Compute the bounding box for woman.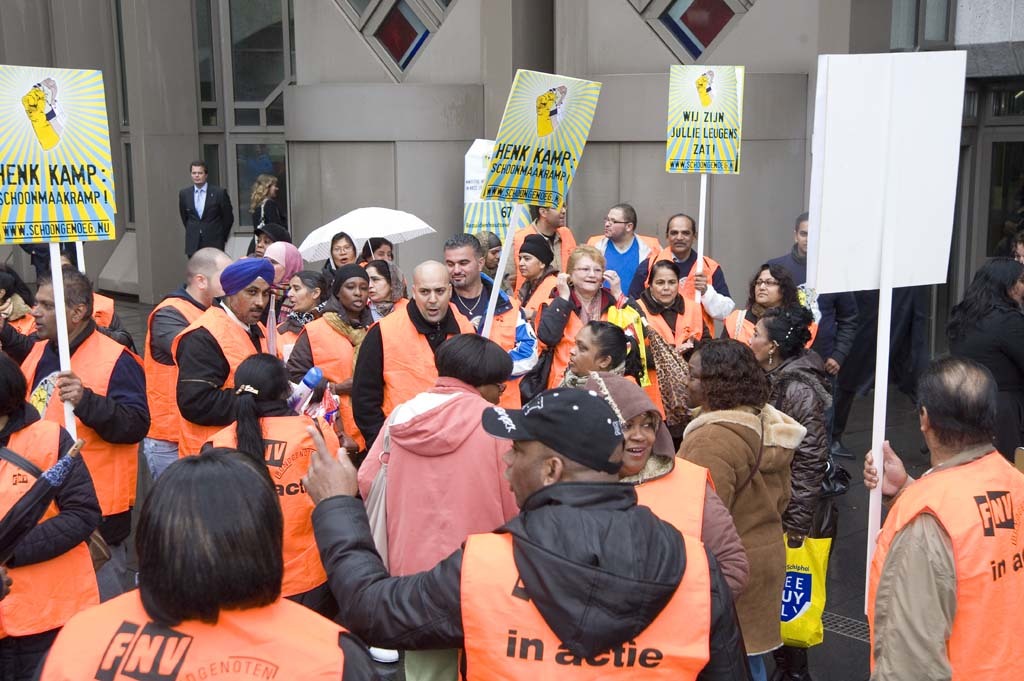
626, 261, 709, 451.
